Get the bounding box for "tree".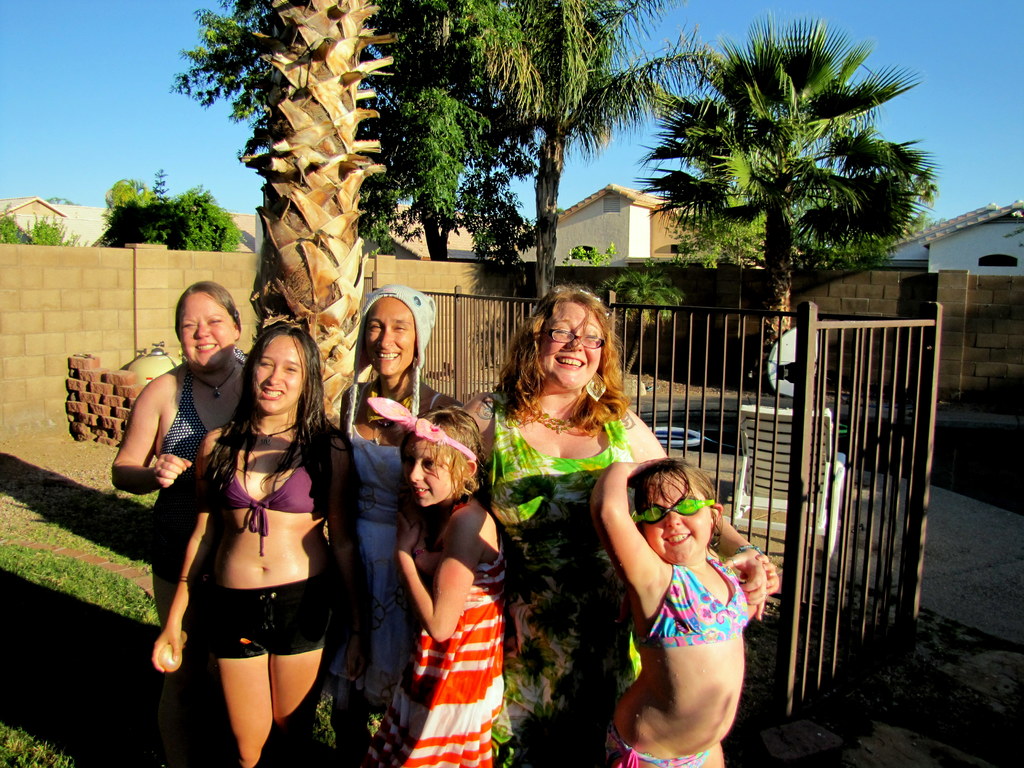
pyautogui.locateOnScreen(1, 198, 77, 246).
